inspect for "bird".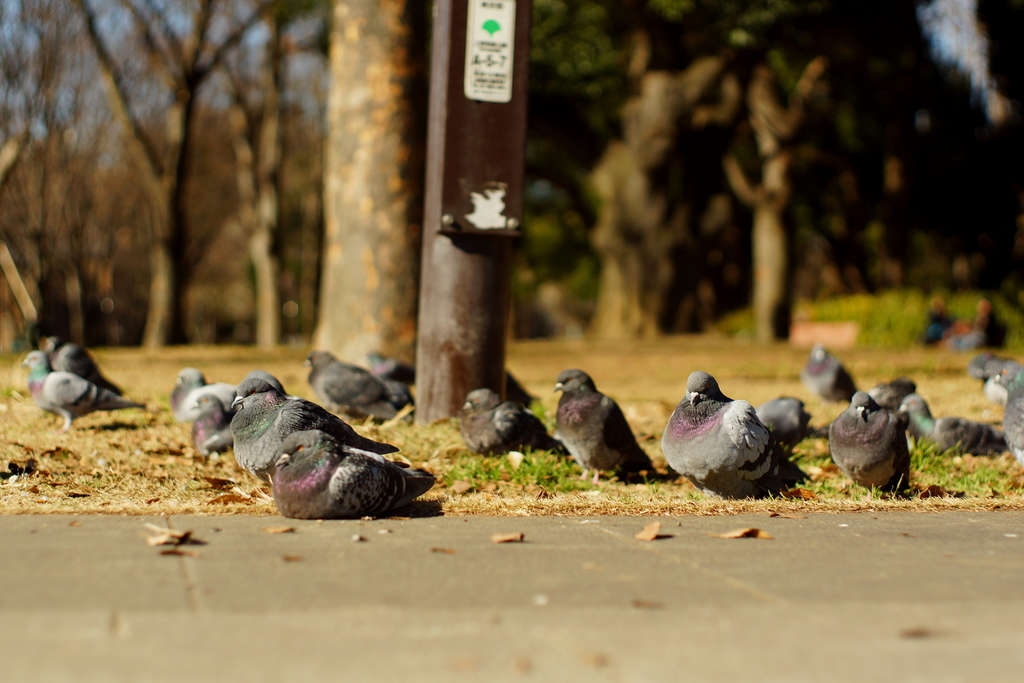
Inspection: (184, 391, 230, 457).
